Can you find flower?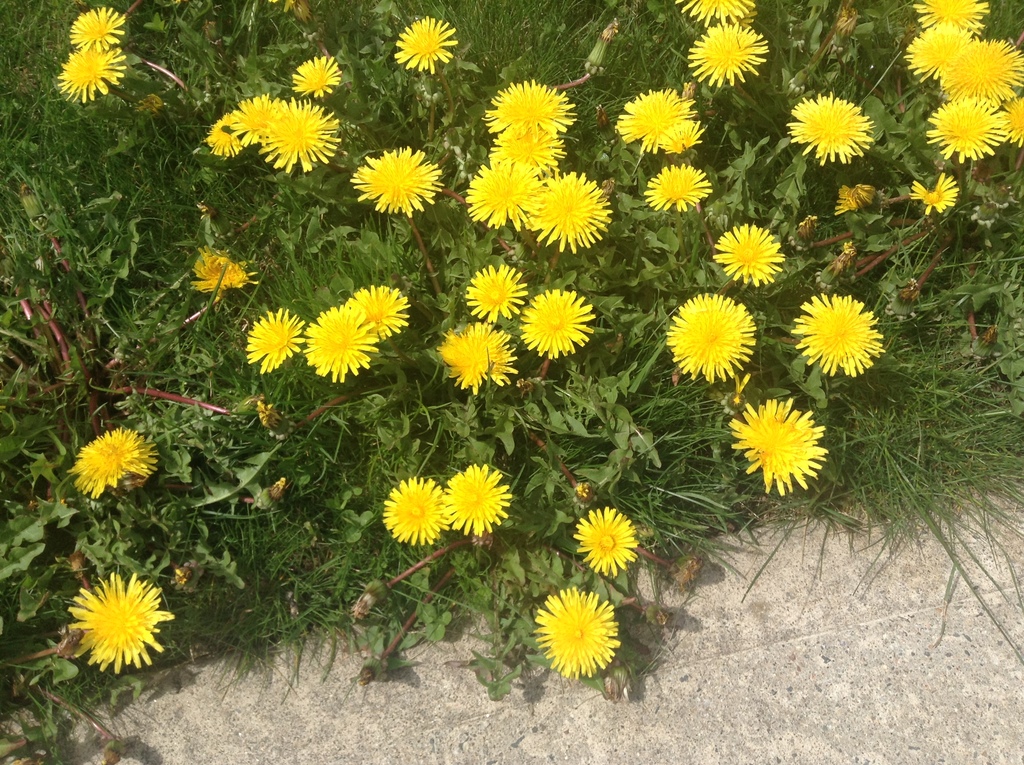
Yes, bounding box: crop(260, 93, 336, 172).
